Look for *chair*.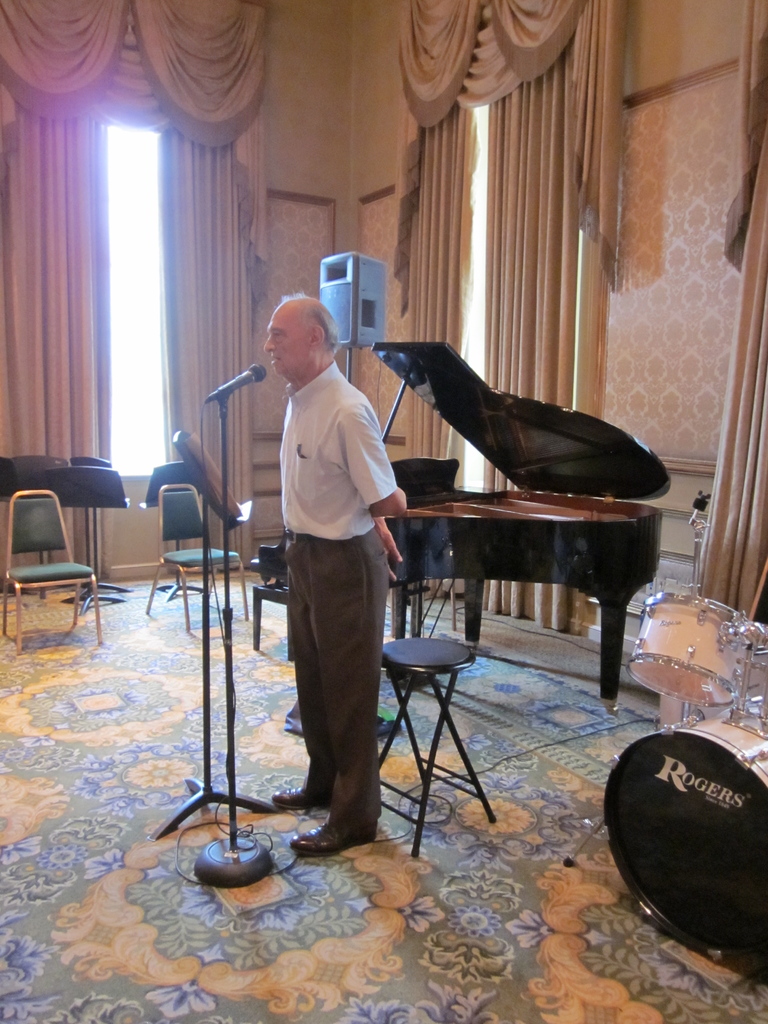
Found: rect(6, 445, 111, 652).
